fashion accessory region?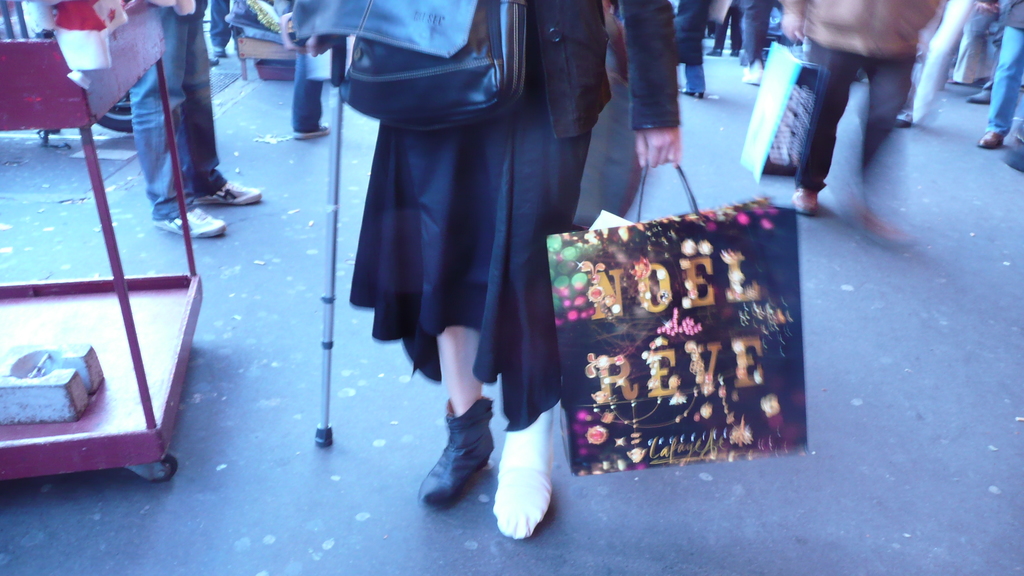
[418,396,497,512]
